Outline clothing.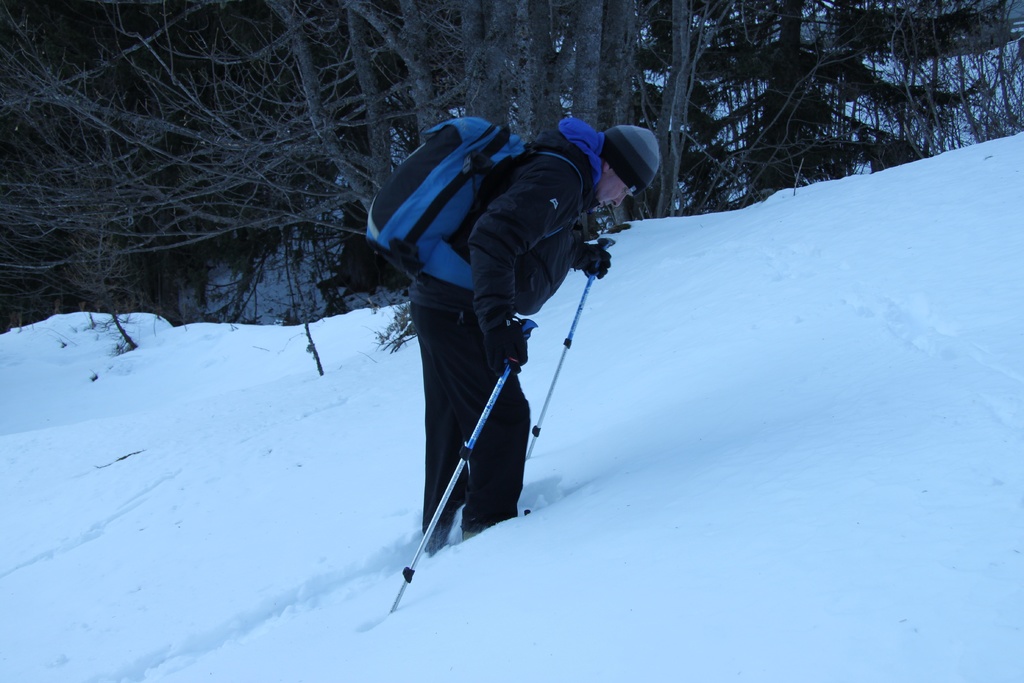
Outline: 372,86,625,554.
